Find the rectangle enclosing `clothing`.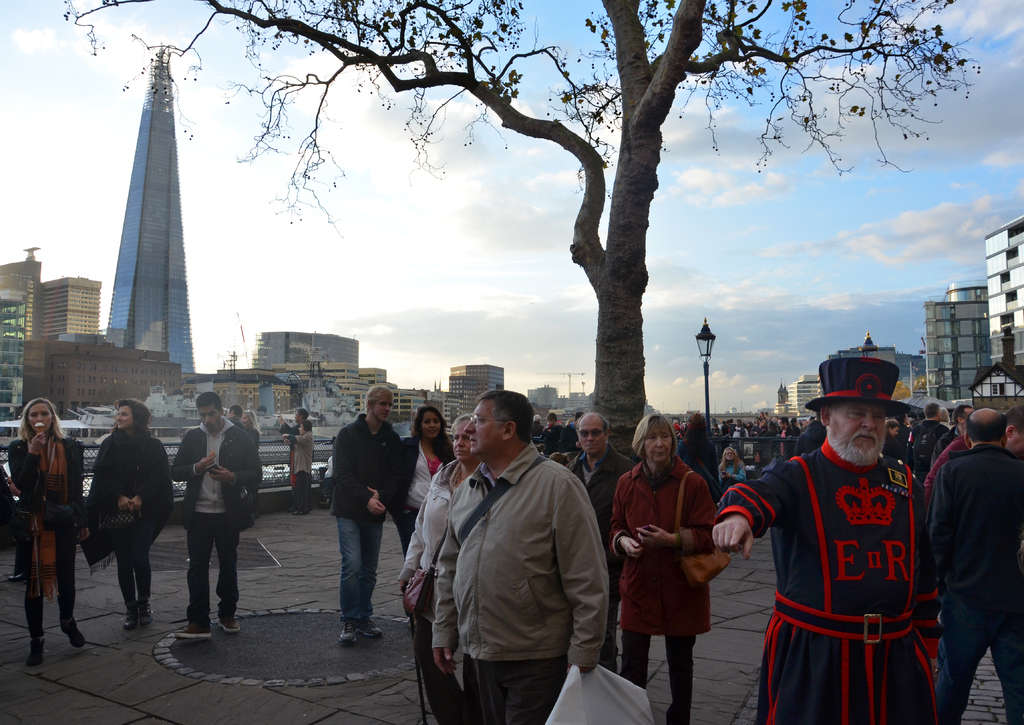
881,433,899,458.
